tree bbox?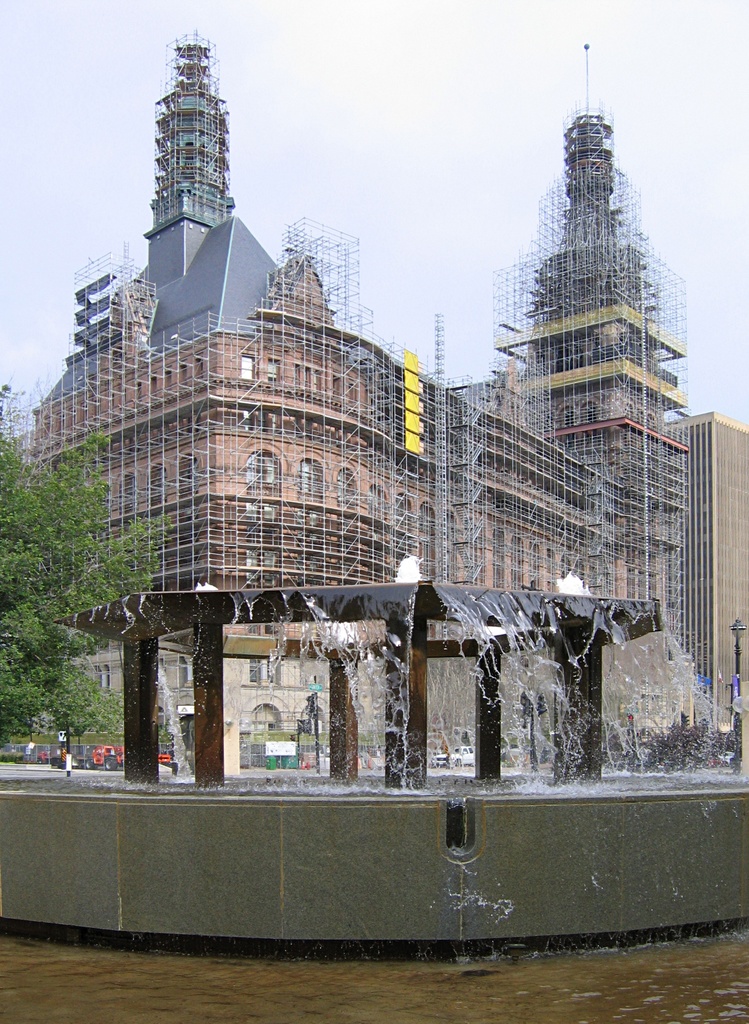
[x1=11, y1=390, x2=123, y2=742]
